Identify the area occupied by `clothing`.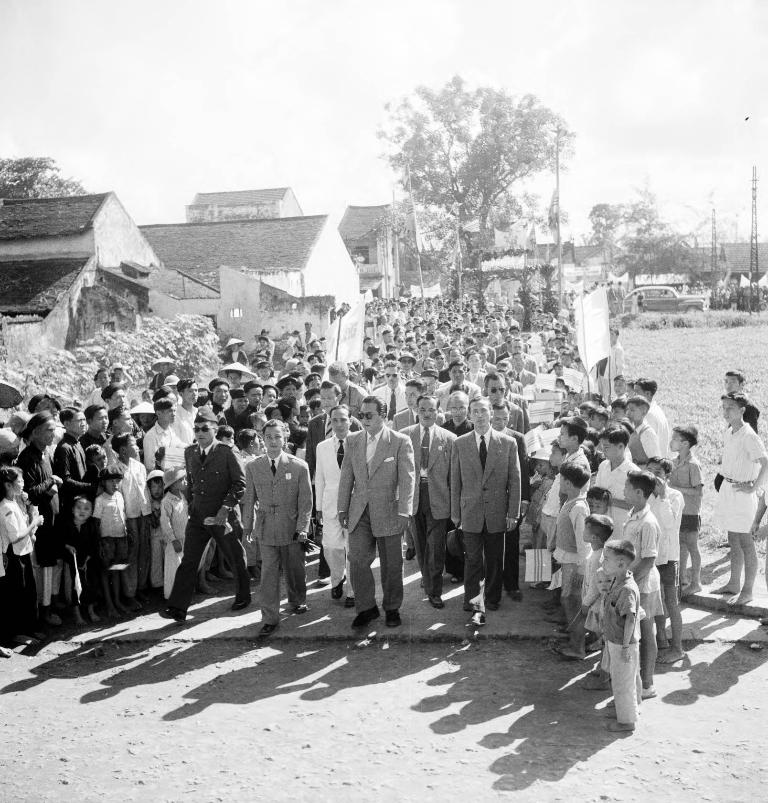
Area: 643 482 683 583.
